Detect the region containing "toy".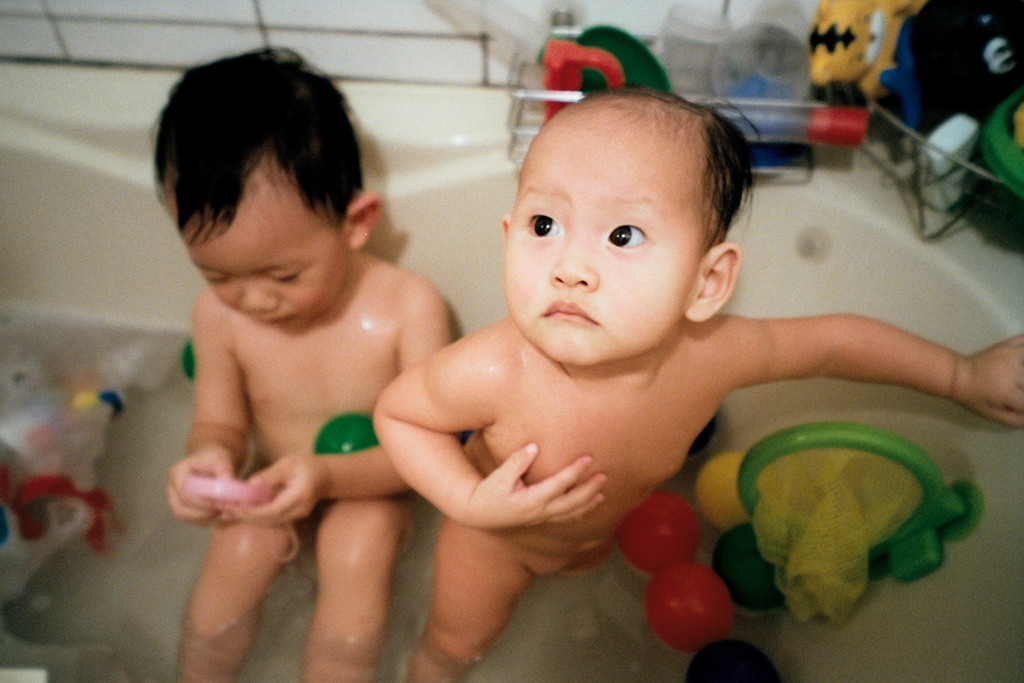
x1=696, y1=448, x2=766, y2=528.
